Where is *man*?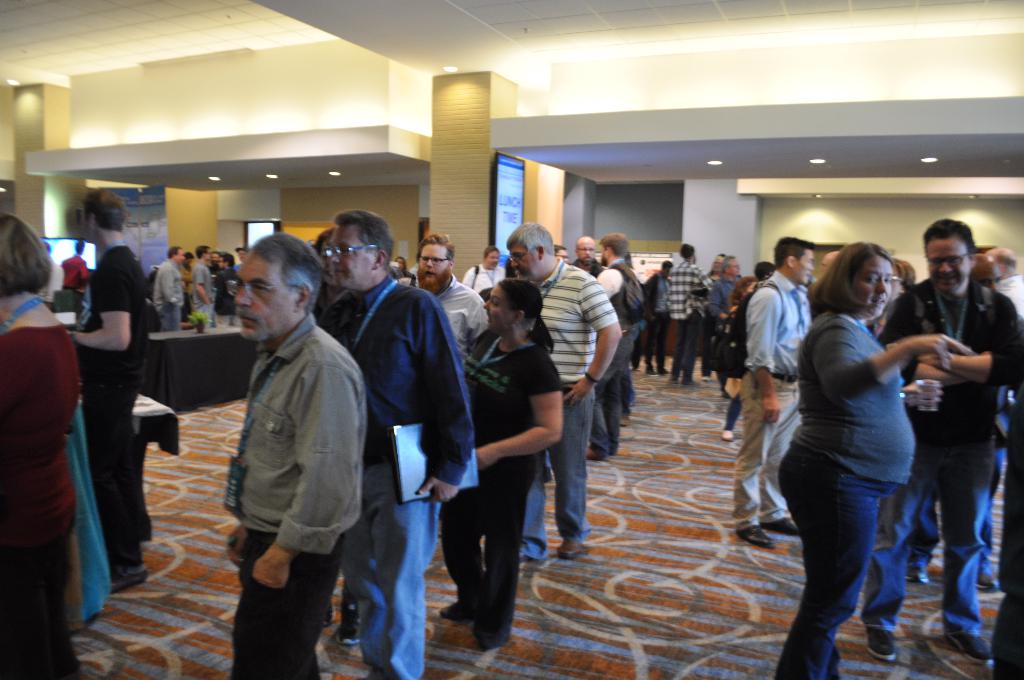
{"left": 207, "top": 204, "right": 373, "bottom": 670}.
